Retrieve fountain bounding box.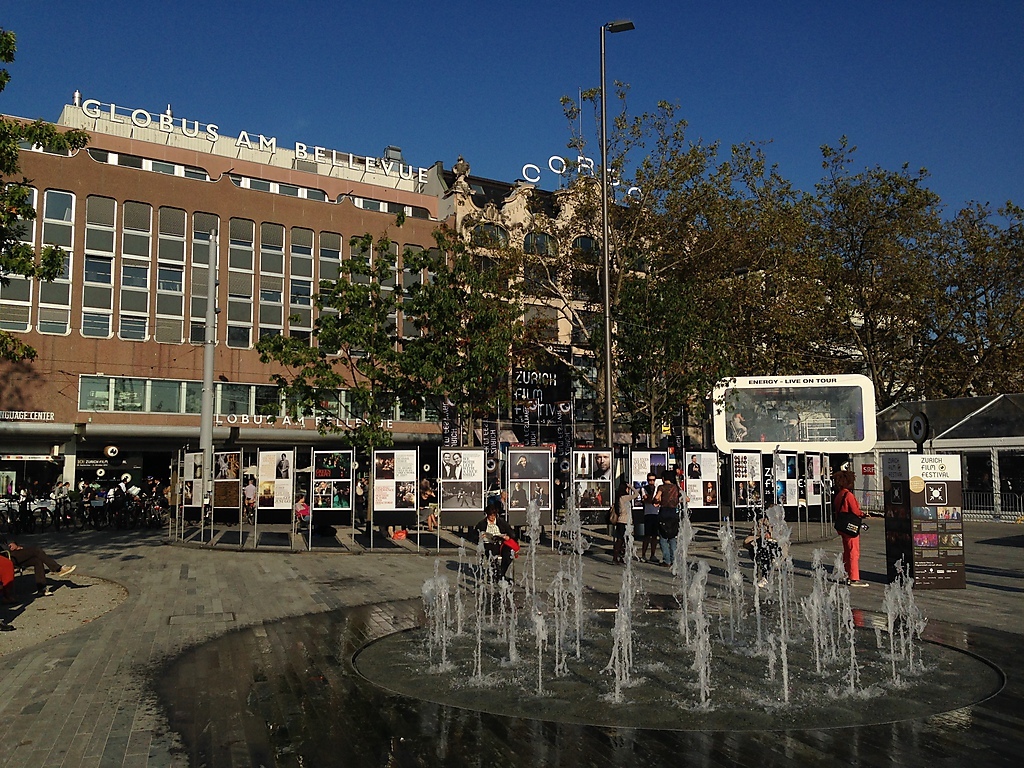
Bounding box: Rect(143, 479, 1022, 767).
